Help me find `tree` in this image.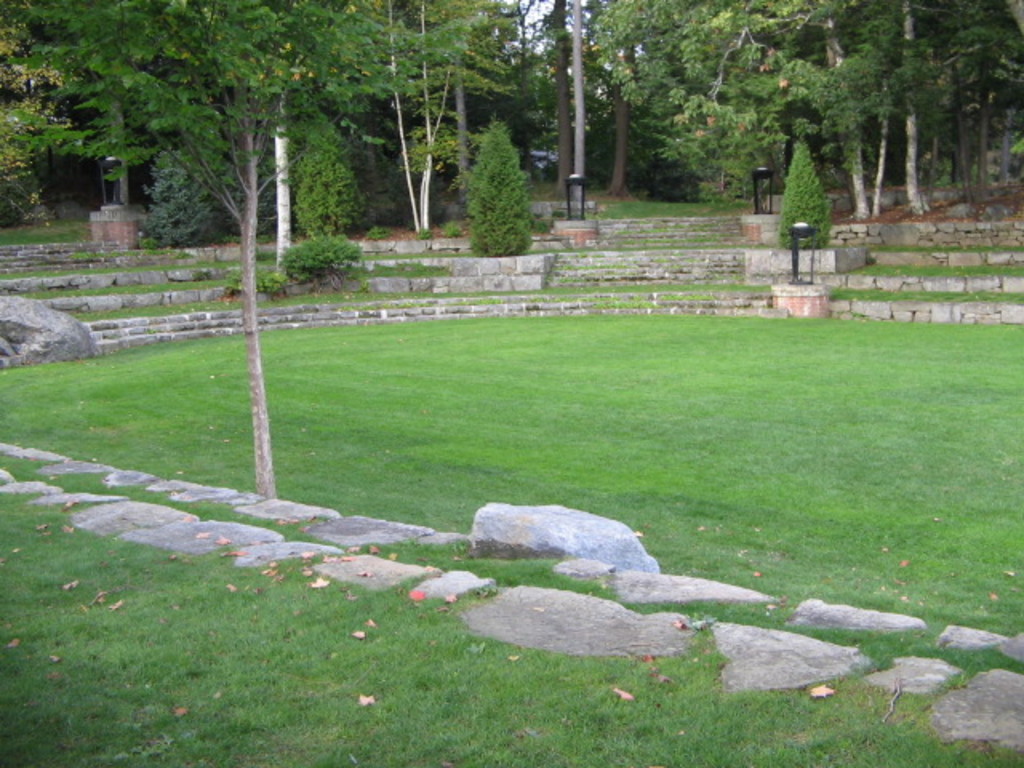
Found it: [456, 115, 544, 256].
